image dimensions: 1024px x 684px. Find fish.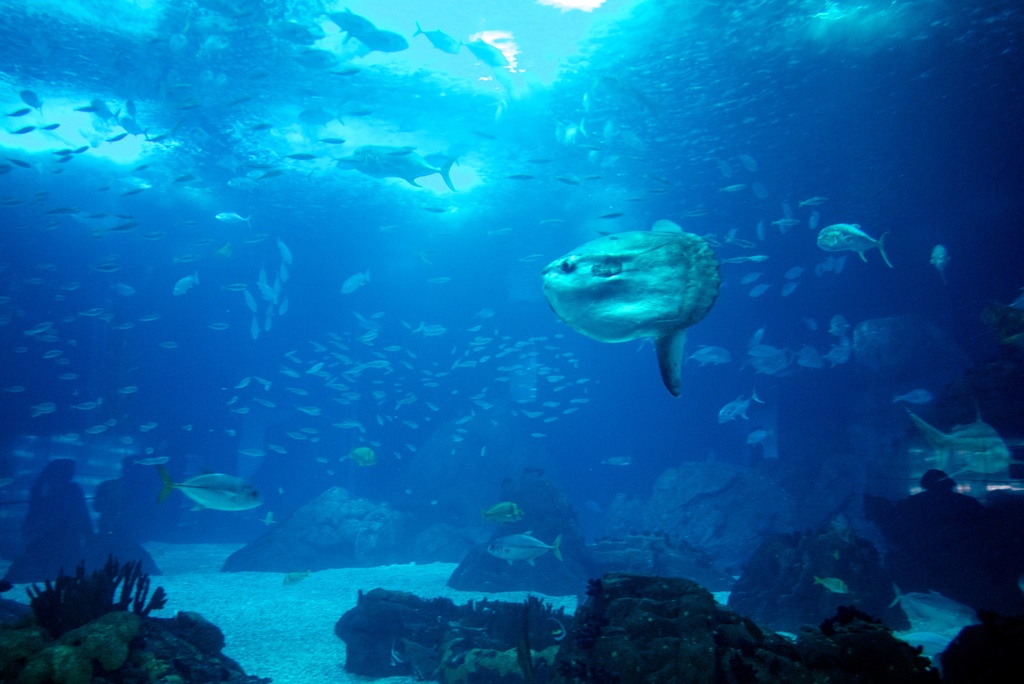
left=888, top=582, right=976, bottom=627.
